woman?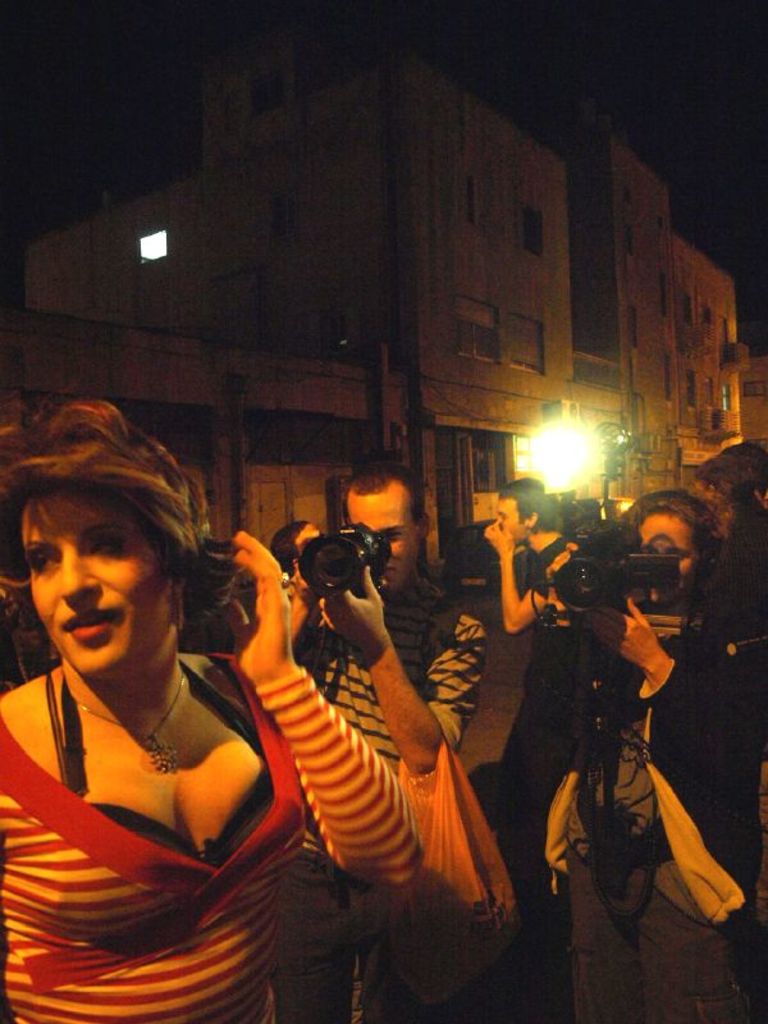
544:490:765:1023
